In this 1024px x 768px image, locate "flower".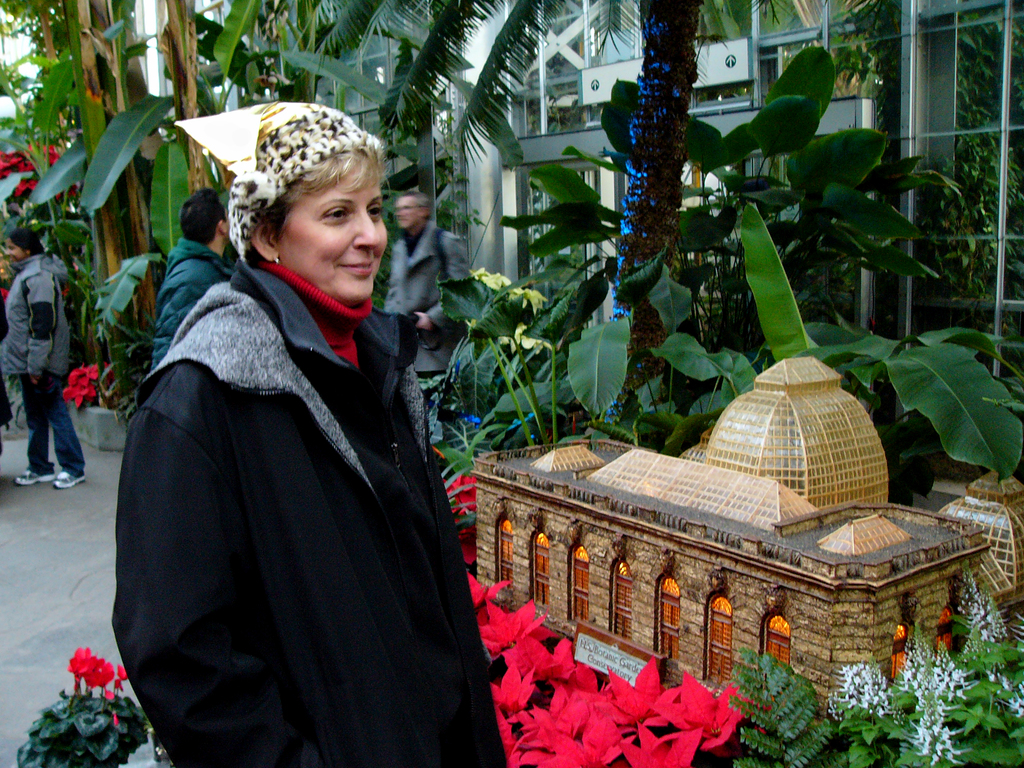
Bounding box: detection(508, 285, 541, 310).
